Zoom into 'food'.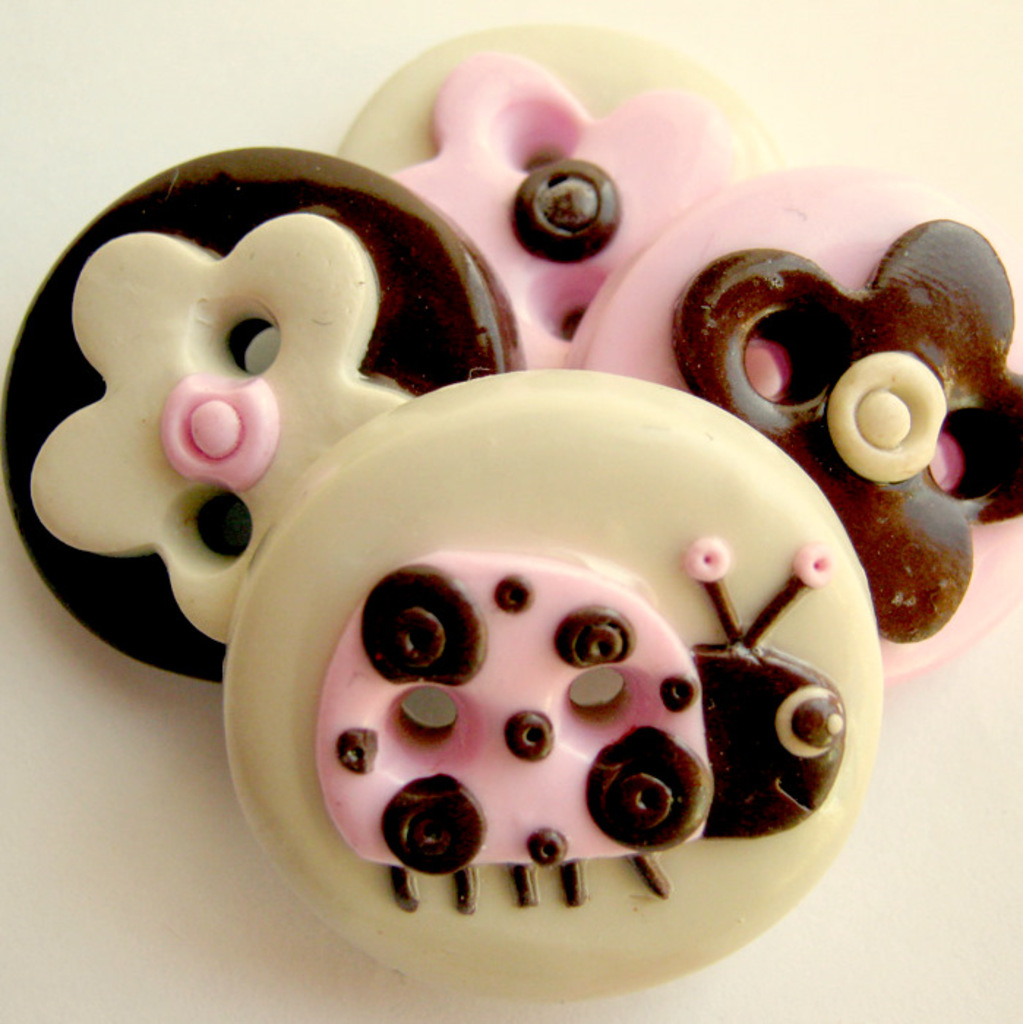
Zoom target: pyautogui.locateOnScreen(555, 170, 1022, 676).
